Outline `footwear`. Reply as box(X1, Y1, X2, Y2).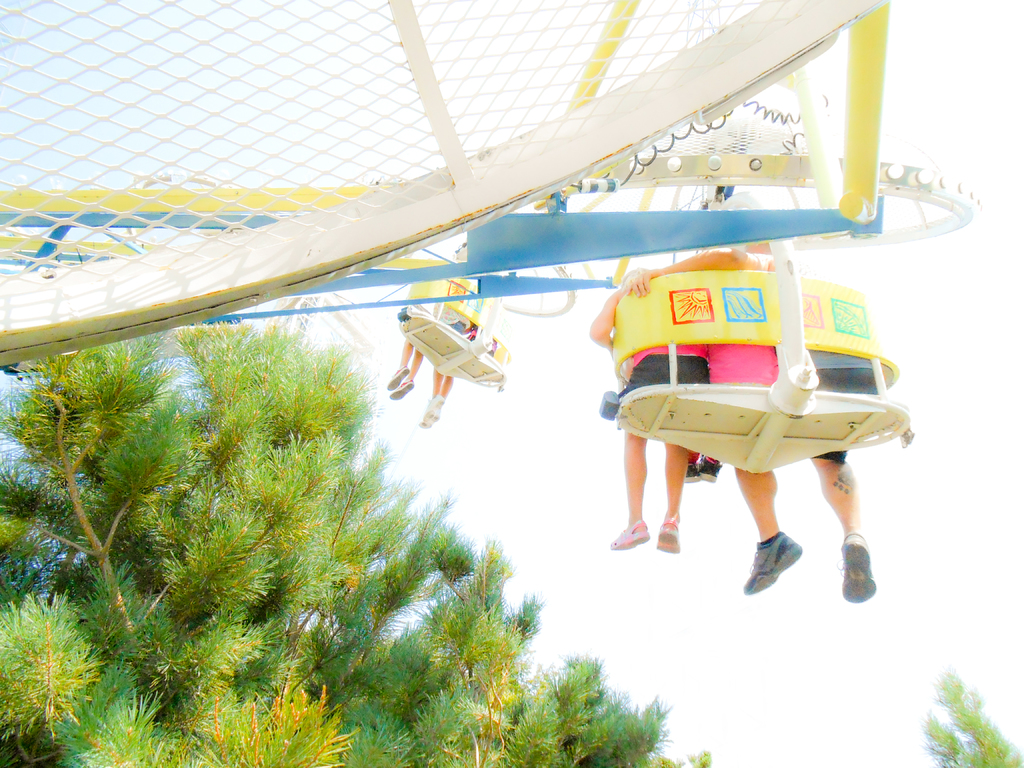
box(419, 399, 439, 439).
